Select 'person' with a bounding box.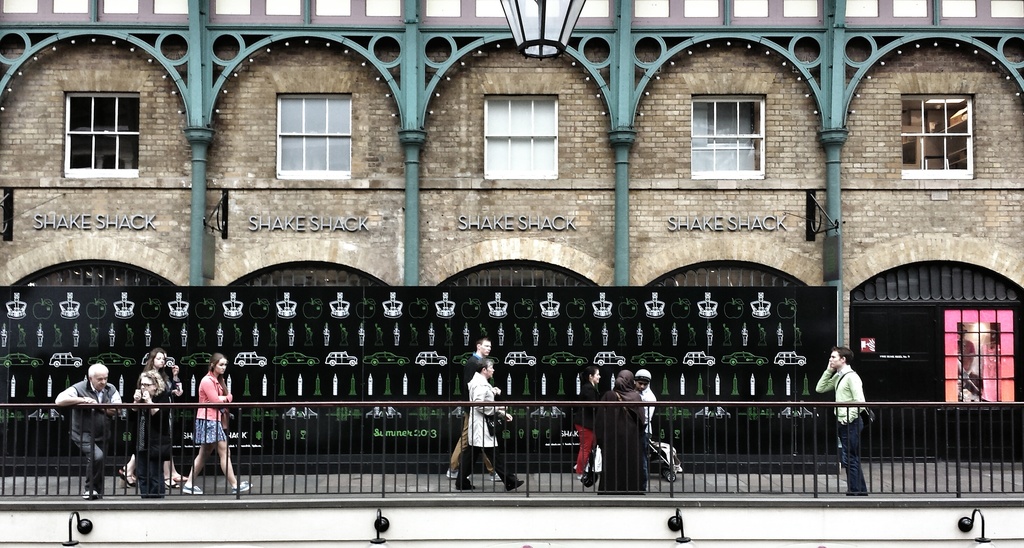
box(814, 342, 870, 495).
